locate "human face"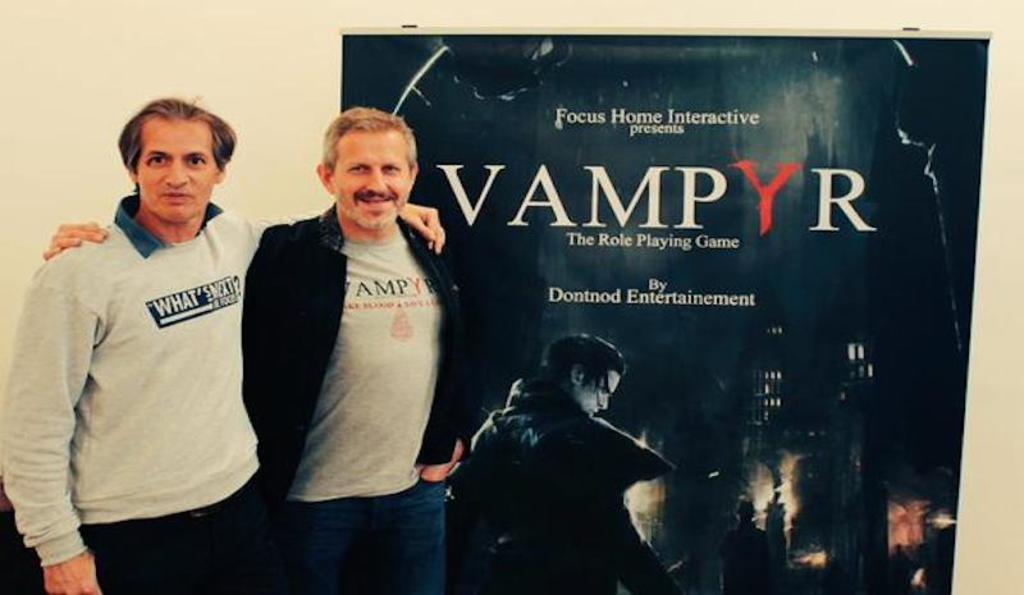
Rect(330, 127, 406, 226)
